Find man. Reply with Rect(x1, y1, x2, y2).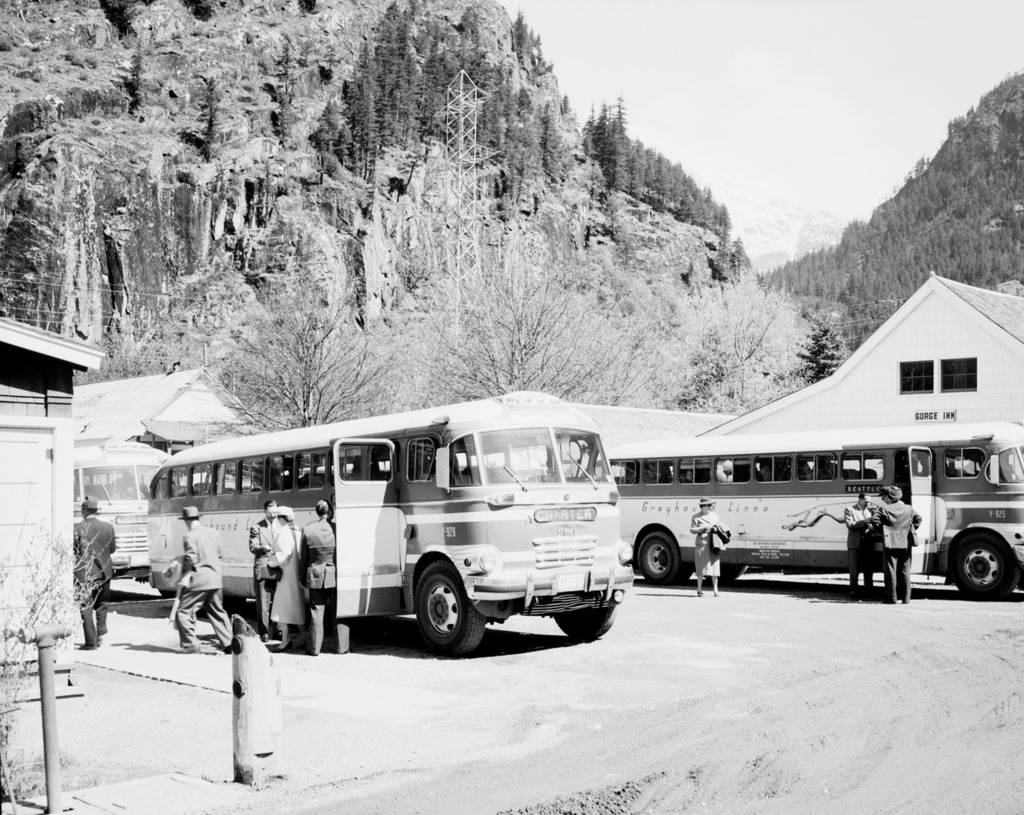
Rect(176, 505, 236, 649).
